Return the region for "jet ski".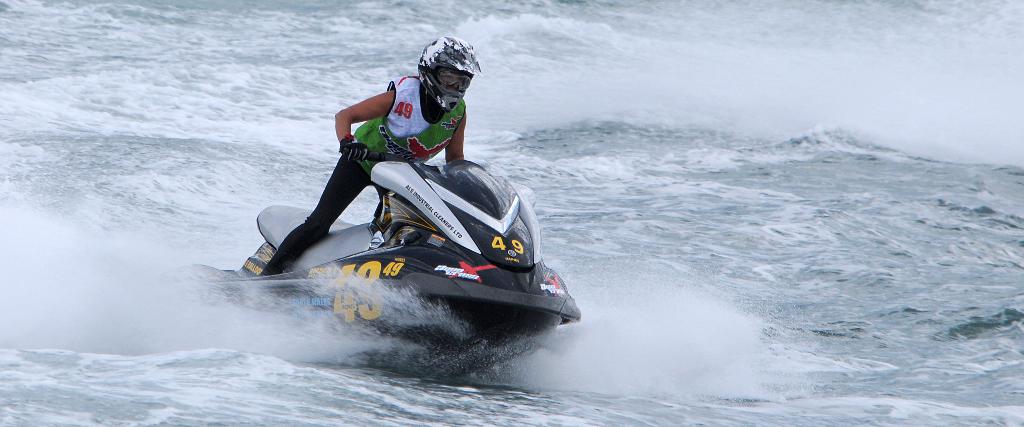
(133,136,584,388).
